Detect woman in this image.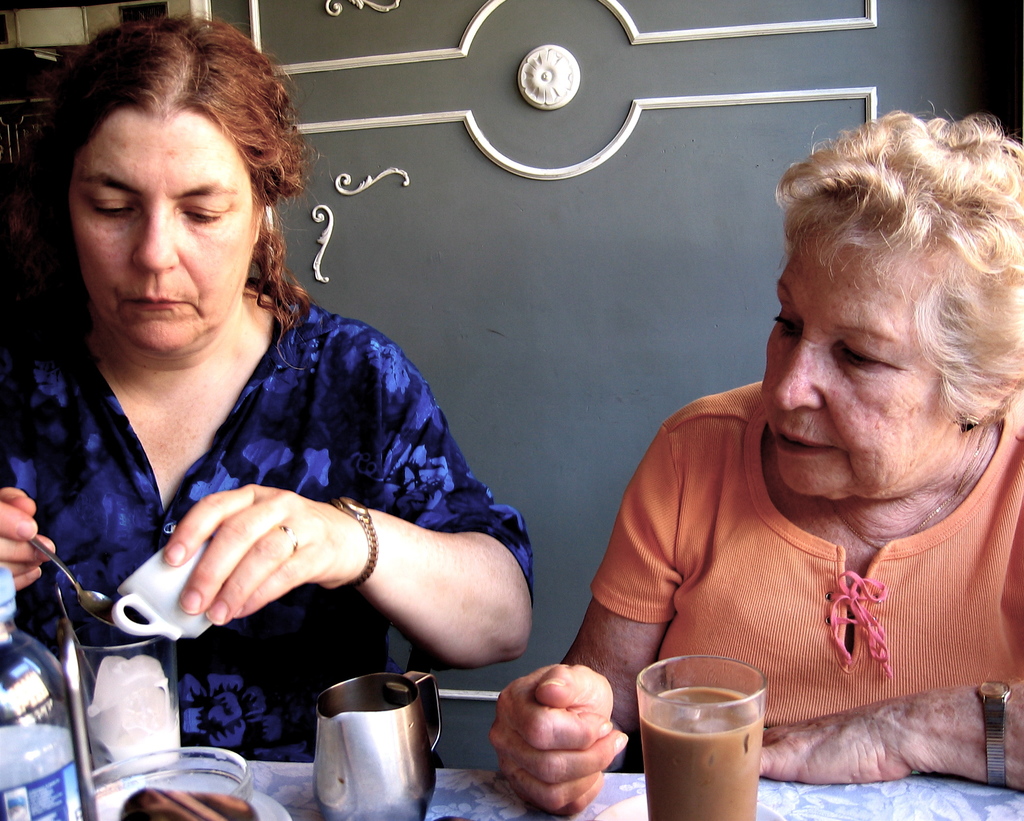
Detection: bbox=[0, 17, 517, 712].
